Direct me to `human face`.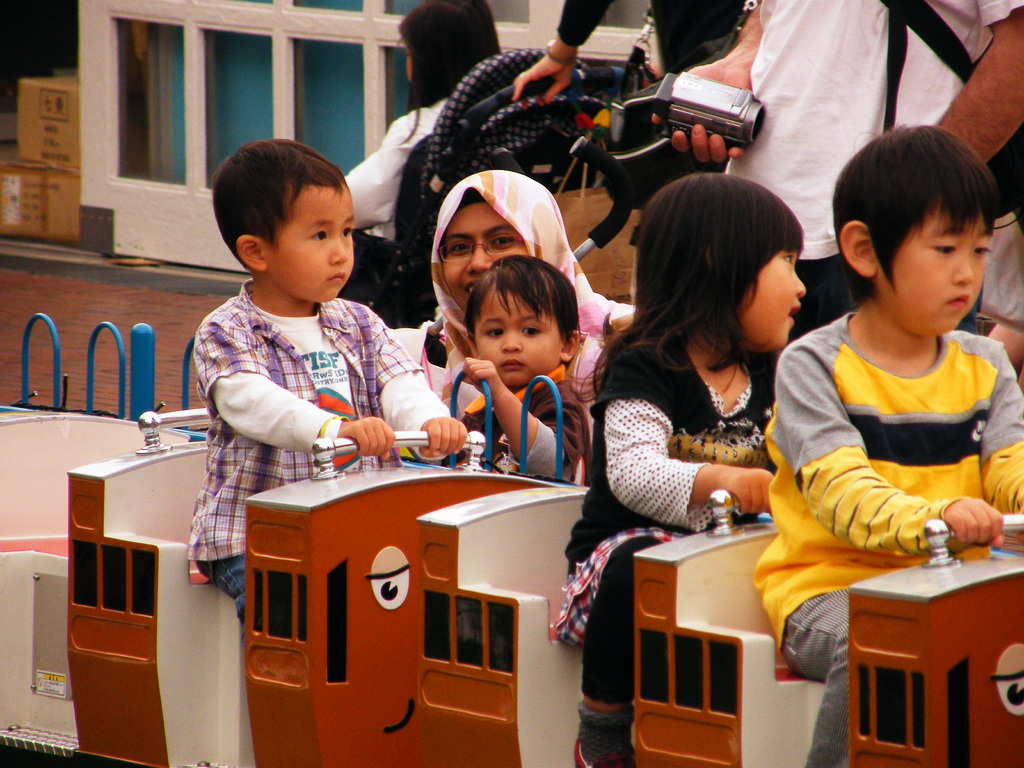
Direction: detection(734, 232, 804, 353).
